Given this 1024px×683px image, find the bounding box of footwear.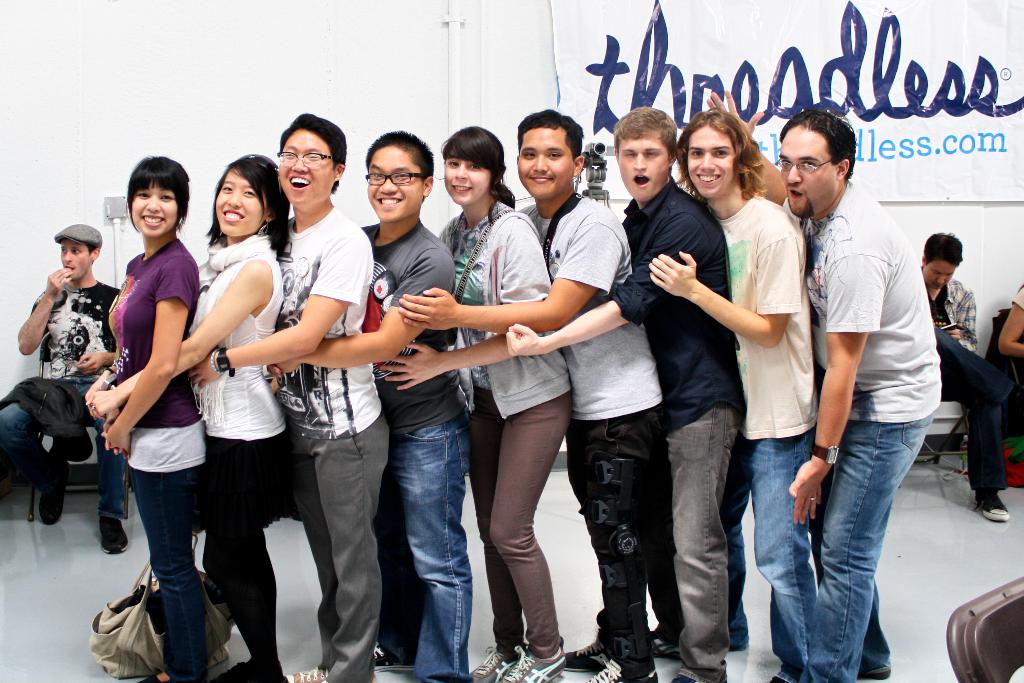
39 458 69 525.
